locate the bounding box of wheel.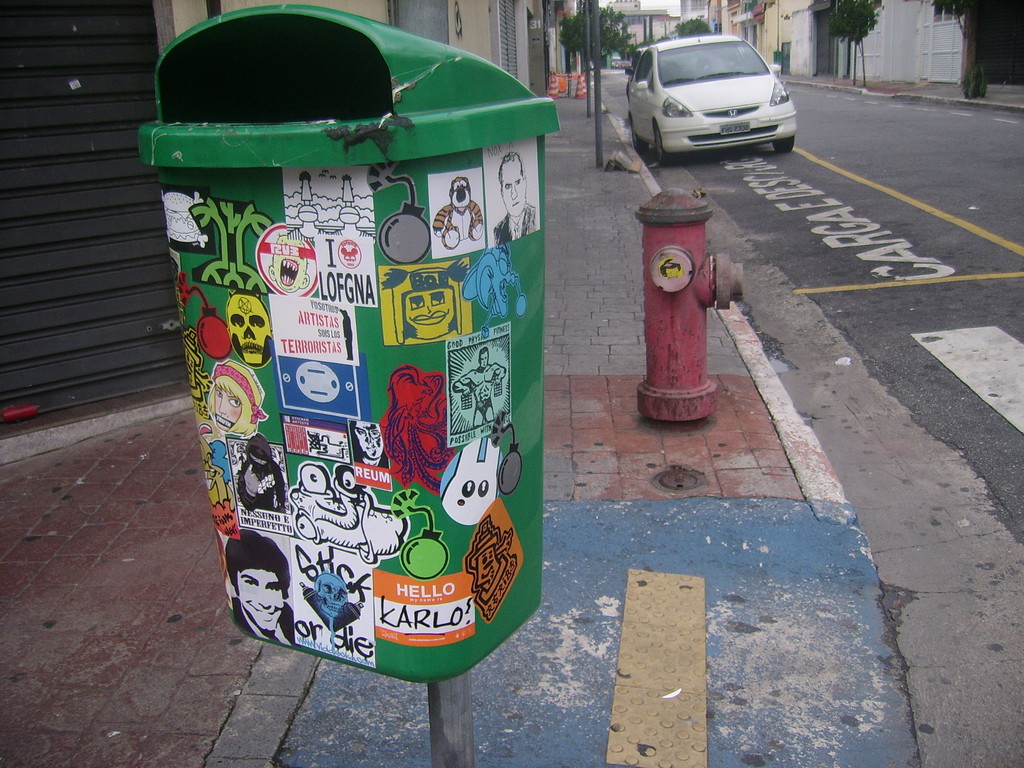
Bounding box: x1=773, y1=135, x2=794, y2=154.
